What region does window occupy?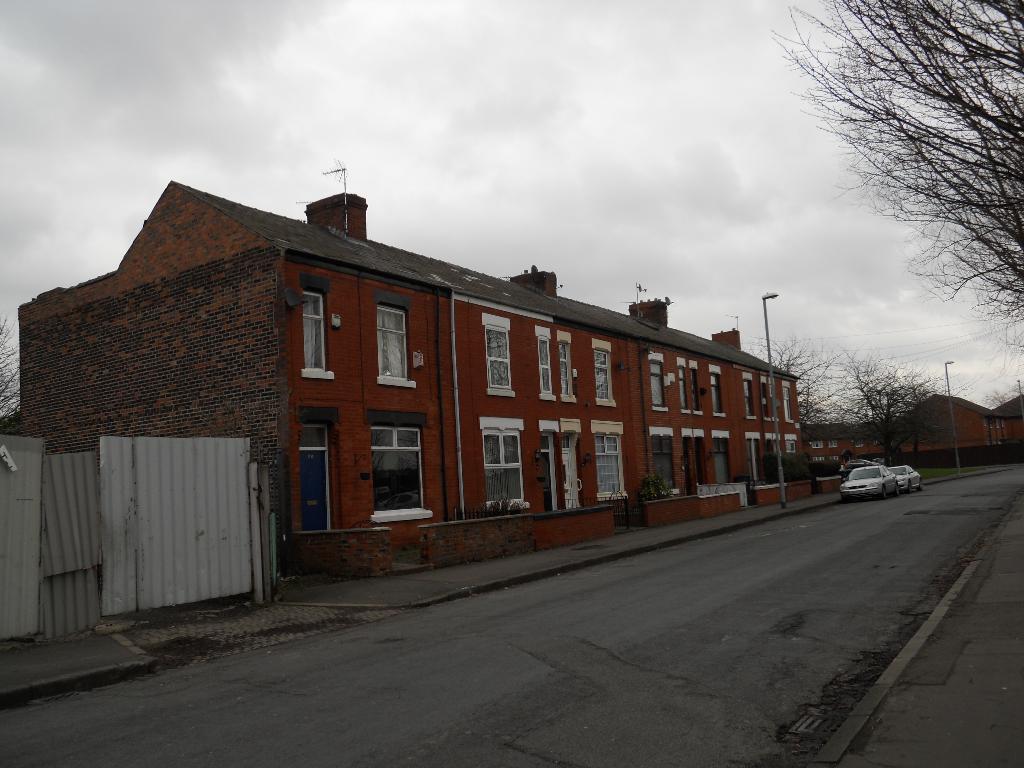
box=[745, 378, 757, 420].
